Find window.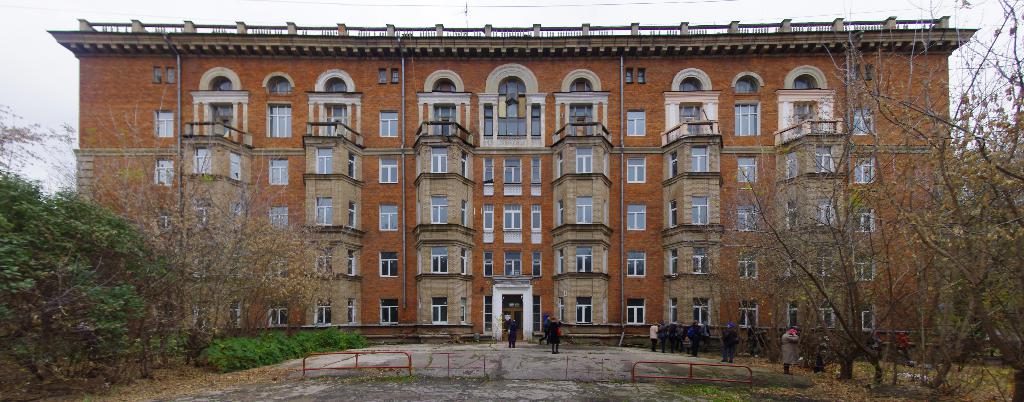
(732,75,758,93).
